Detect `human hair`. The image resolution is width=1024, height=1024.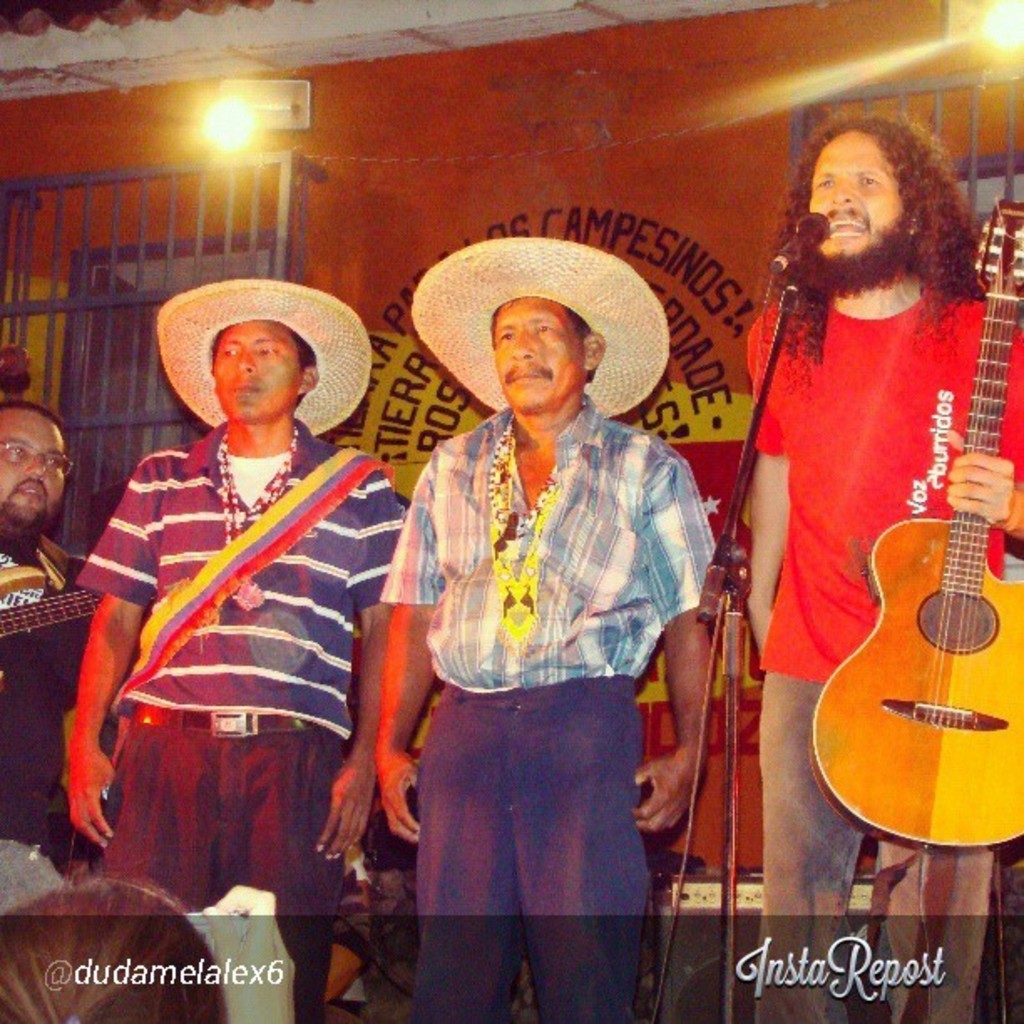
0, 400, 65, 433.
